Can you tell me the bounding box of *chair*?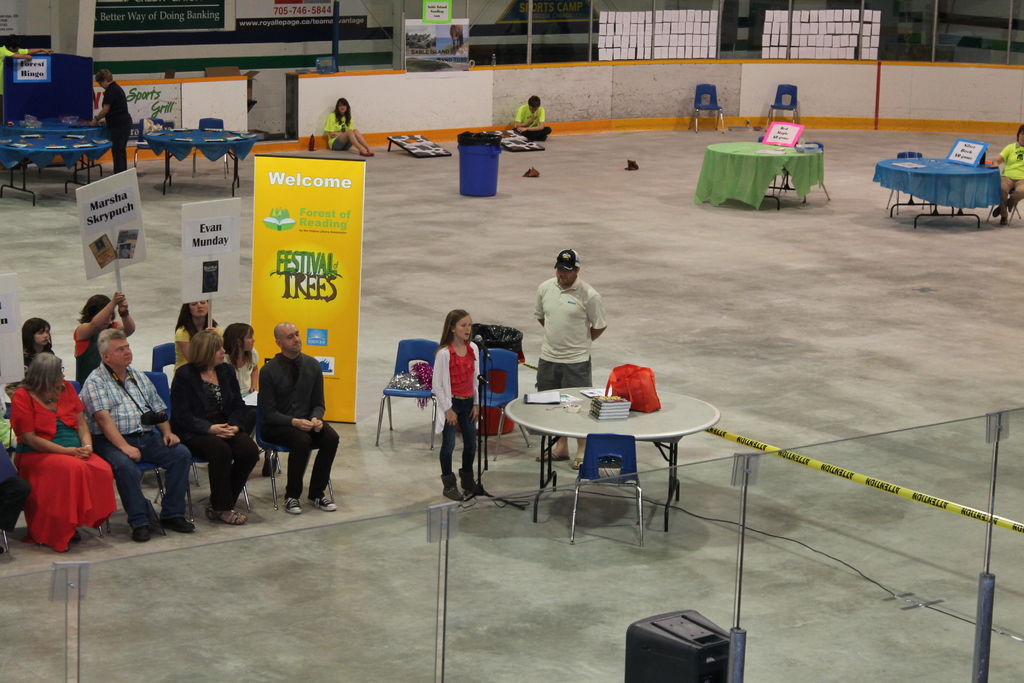
{"left": 803, "top": 138, "right": 829, "bottom": 202}.
